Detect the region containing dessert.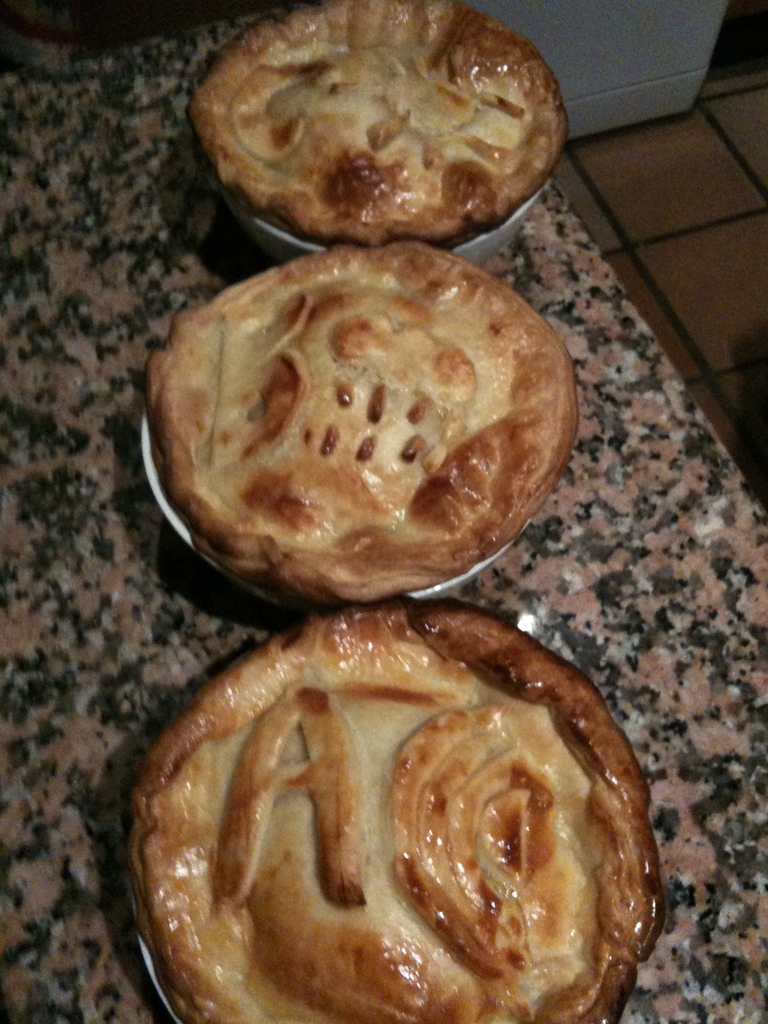
select_region(125, 592, 678, 1023).
